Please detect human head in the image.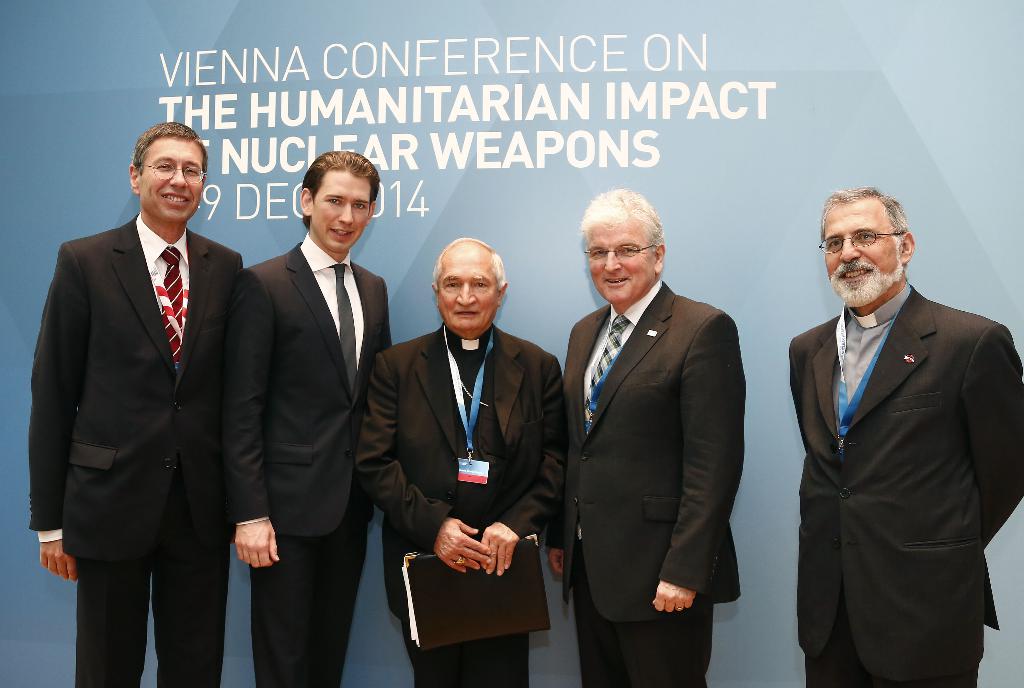
x1=575 y1=186 x2=669 y2=303.
